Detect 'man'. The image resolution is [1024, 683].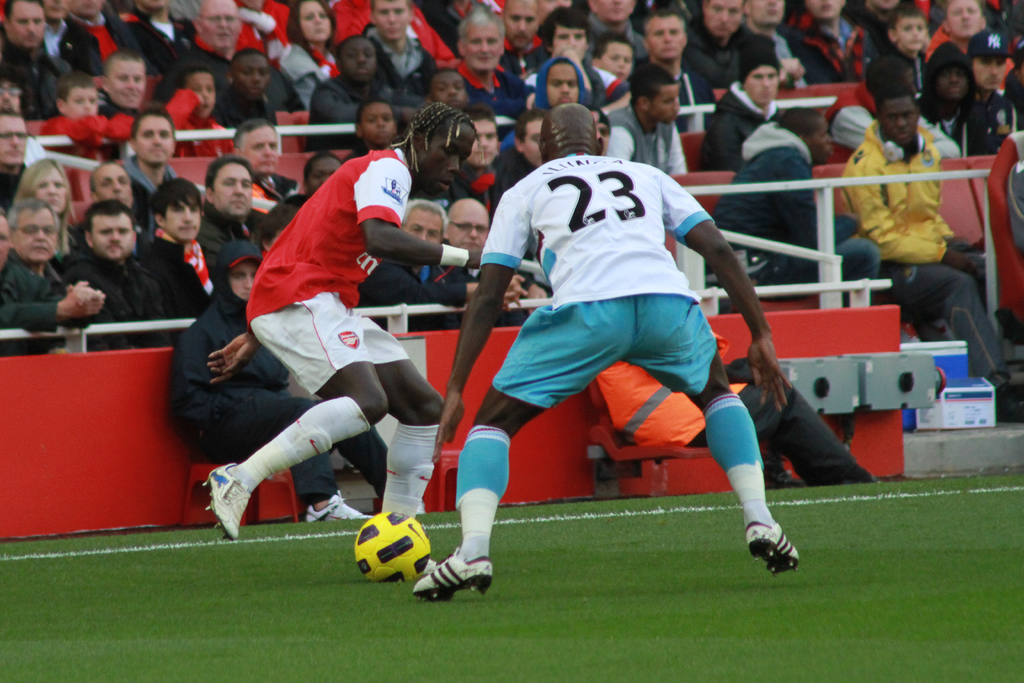
Rect(39, 0, 77, 58).
